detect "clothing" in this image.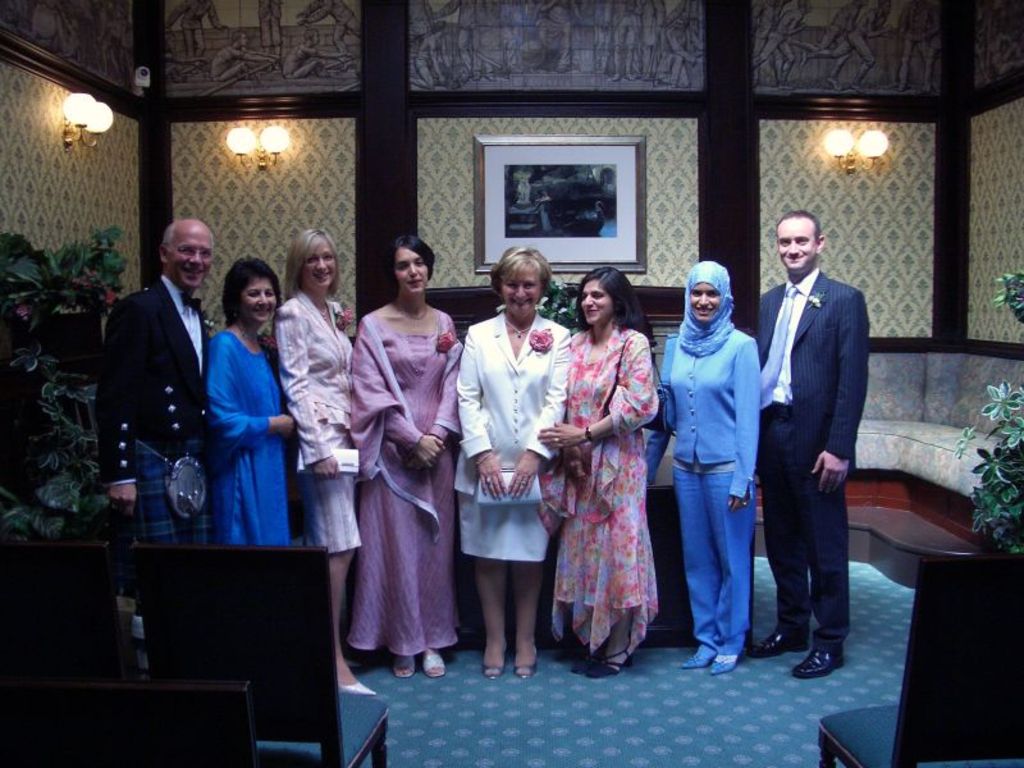
Detection: [202,324,293,547].
